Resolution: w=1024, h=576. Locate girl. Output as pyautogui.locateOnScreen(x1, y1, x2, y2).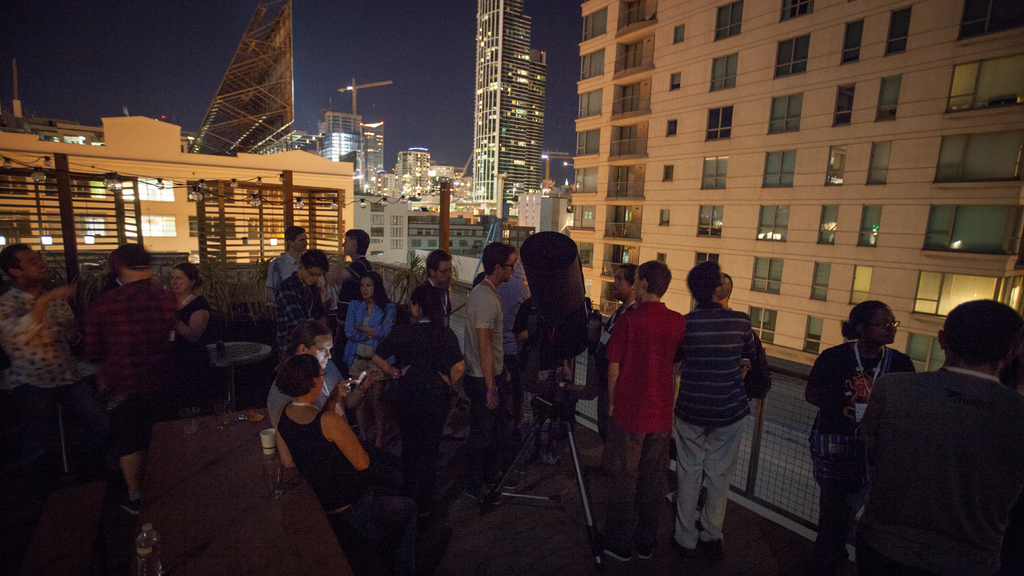
pyautogui.locateOnScreen(371, 287, 466, 499).
